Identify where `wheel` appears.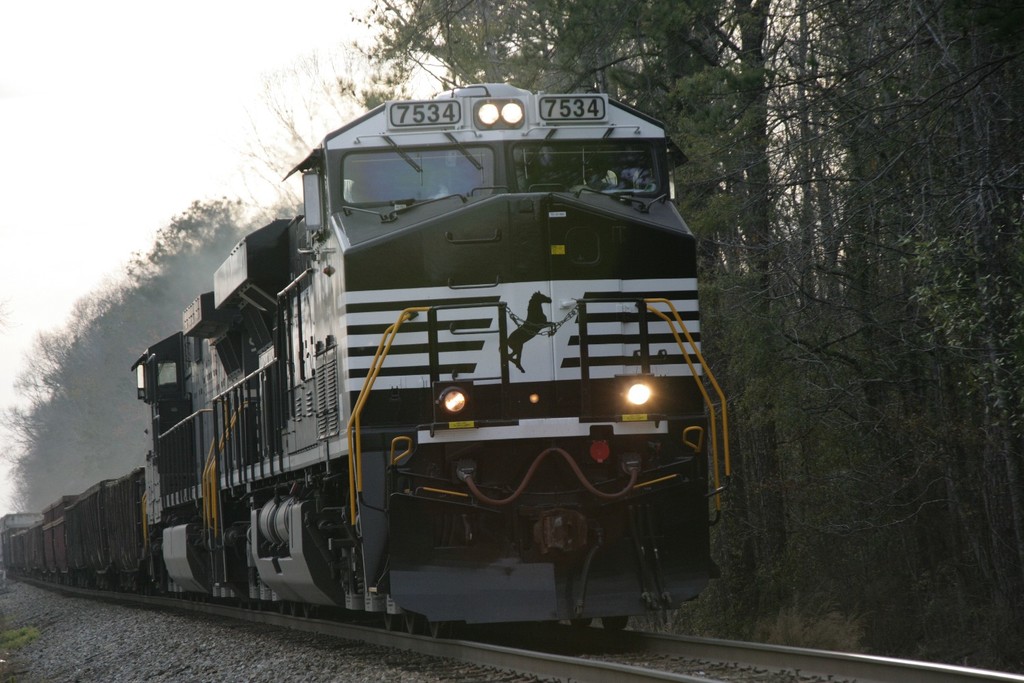
Appears at 603/613/627/632.
